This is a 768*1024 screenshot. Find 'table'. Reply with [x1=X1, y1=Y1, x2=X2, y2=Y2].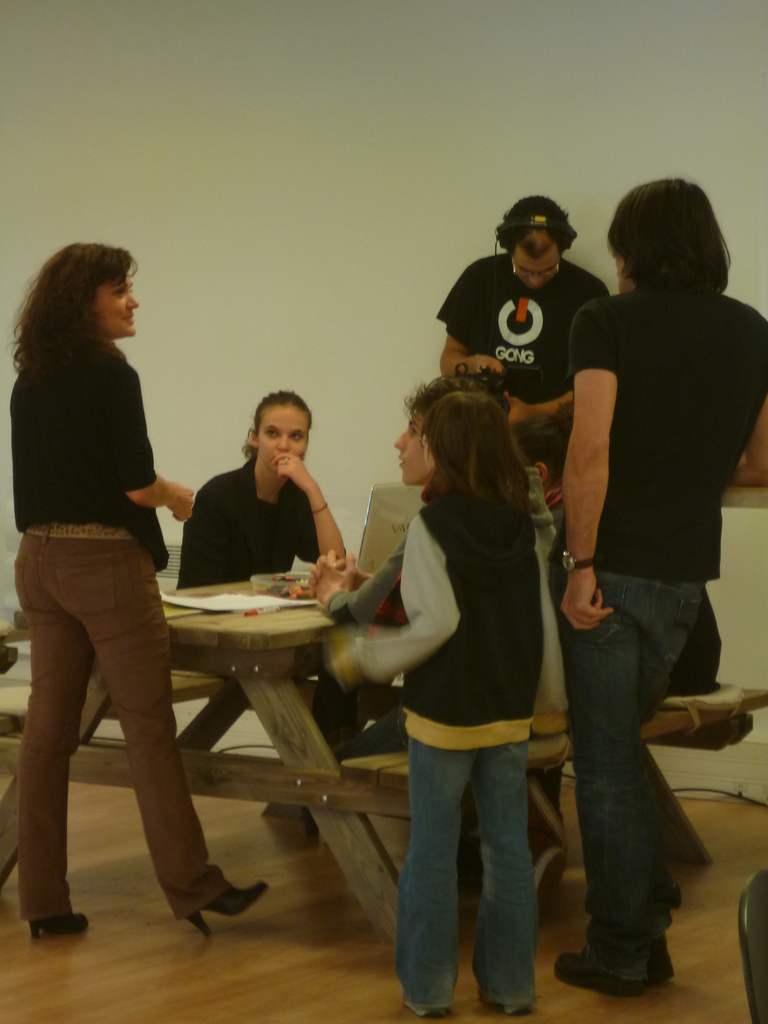
[x1=17, y1=548, x2=371, y2=925].
